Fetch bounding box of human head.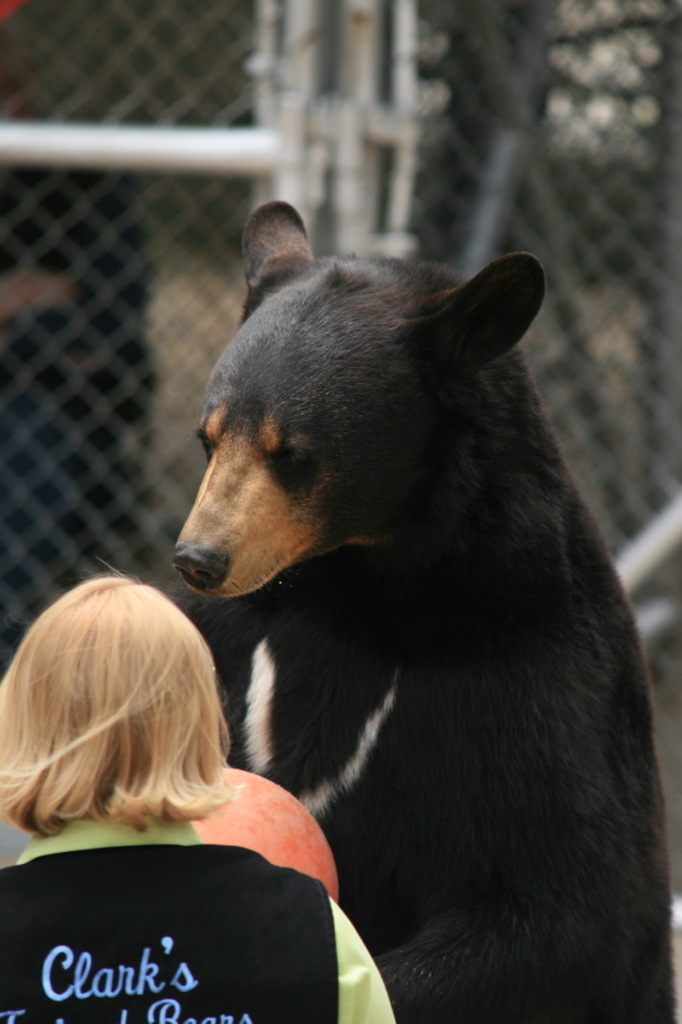
Bbox: 0, 562, 237, 827.
